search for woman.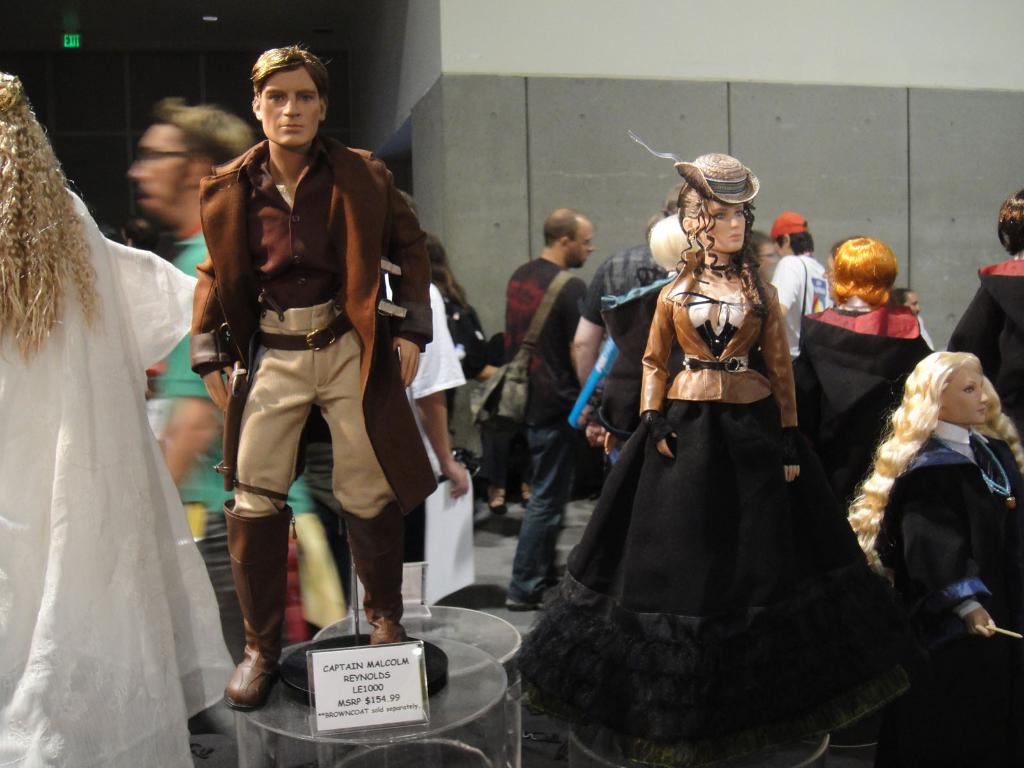
Found at (left=512, top=147, right=901, bottom=767).
